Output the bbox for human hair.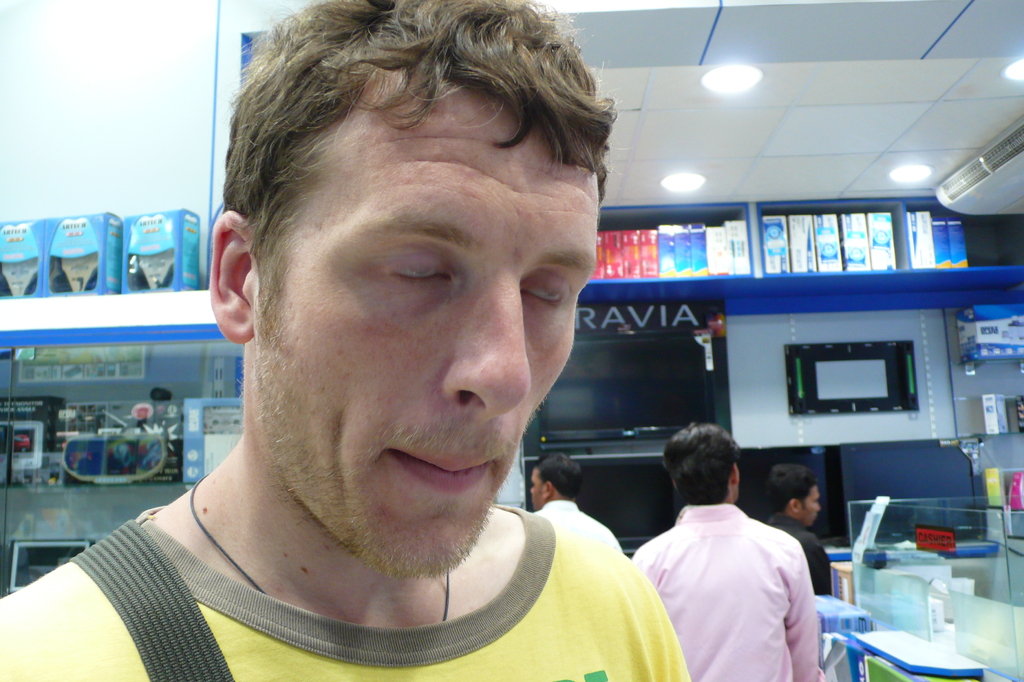
bbox=(662, 422, 742, 505).
